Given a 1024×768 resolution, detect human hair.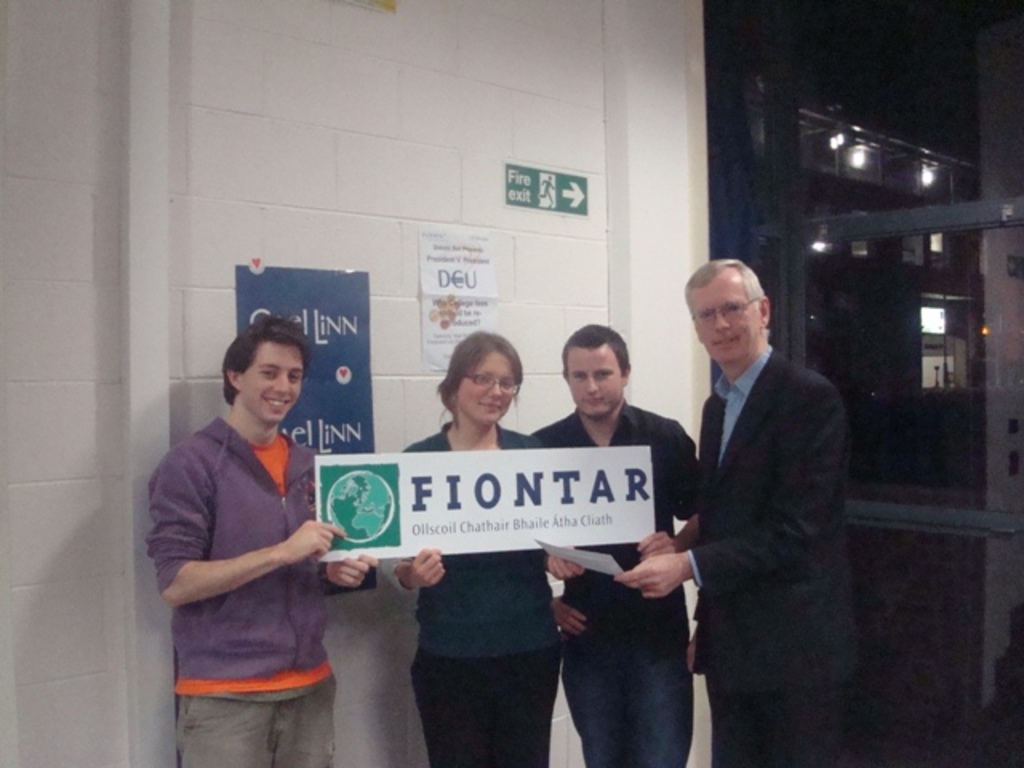
(left=213, top=317, right=296, bottom=424).
